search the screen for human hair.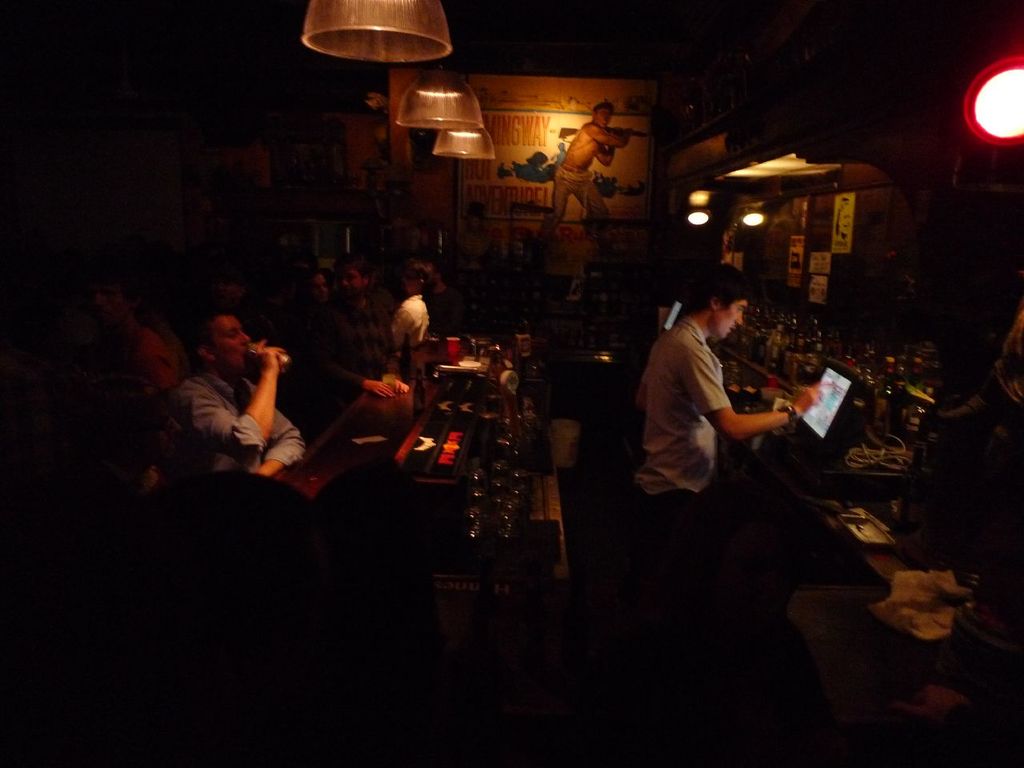
Found at Rect(184, 304, 234, 354).
